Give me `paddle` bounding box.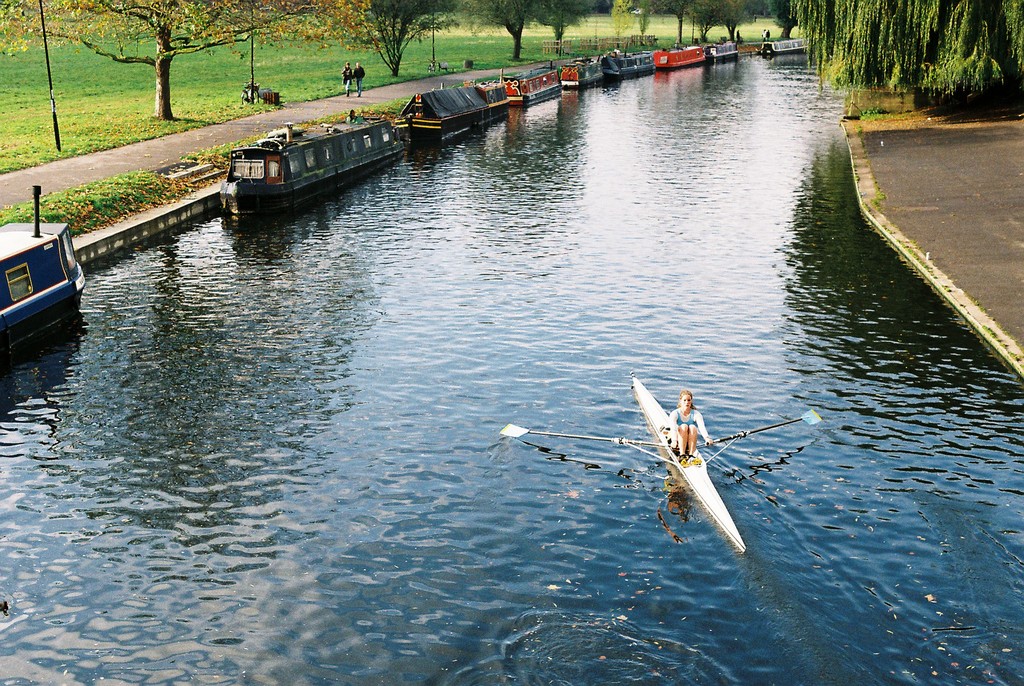
499/421/674/452.
